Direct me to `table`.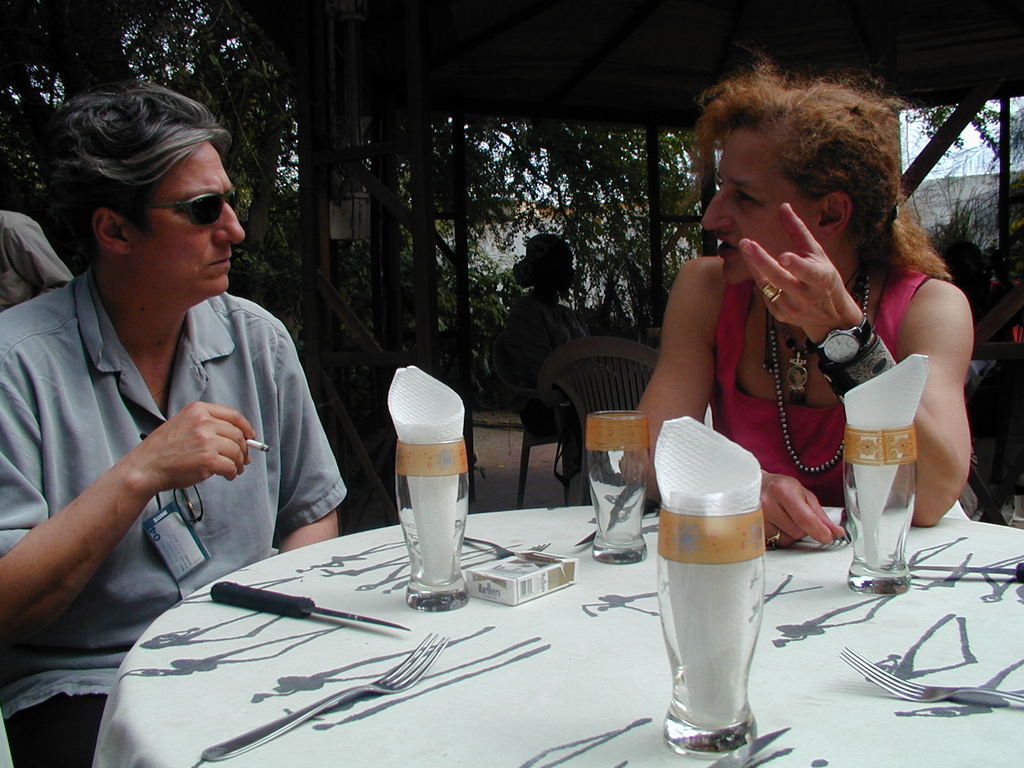
Direction: 94:506:1023:766.
